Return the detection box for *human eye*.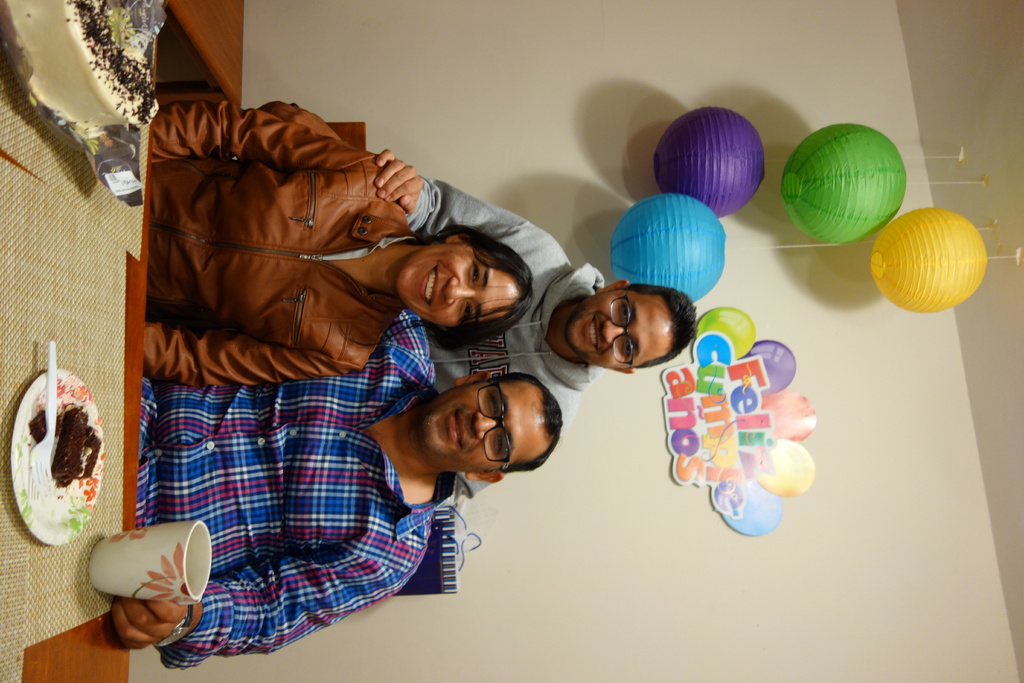
l=618, t=300, r=630, b=325.
